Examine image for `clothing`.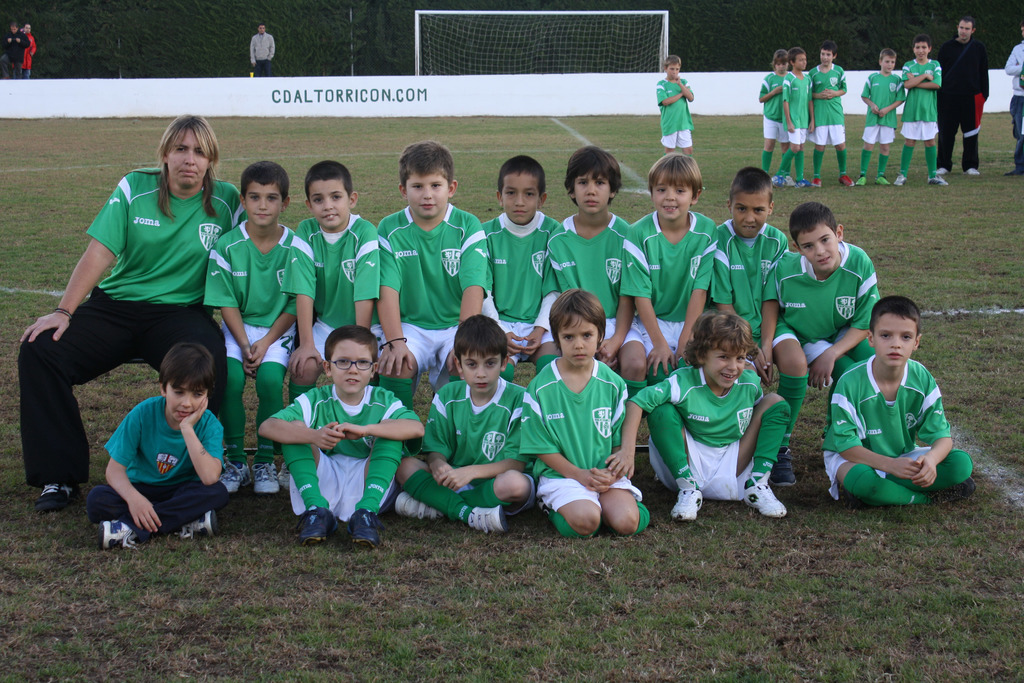
Examination result: 902,63,939,137.
